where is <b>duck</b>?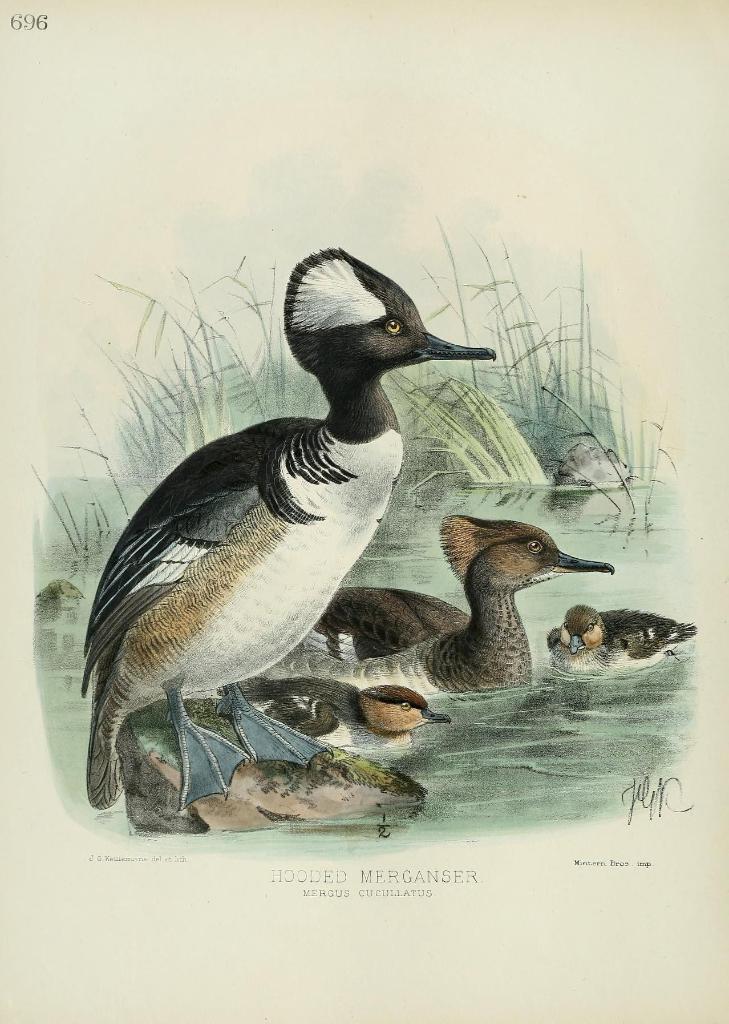
region(266, 673, 449, 725).
